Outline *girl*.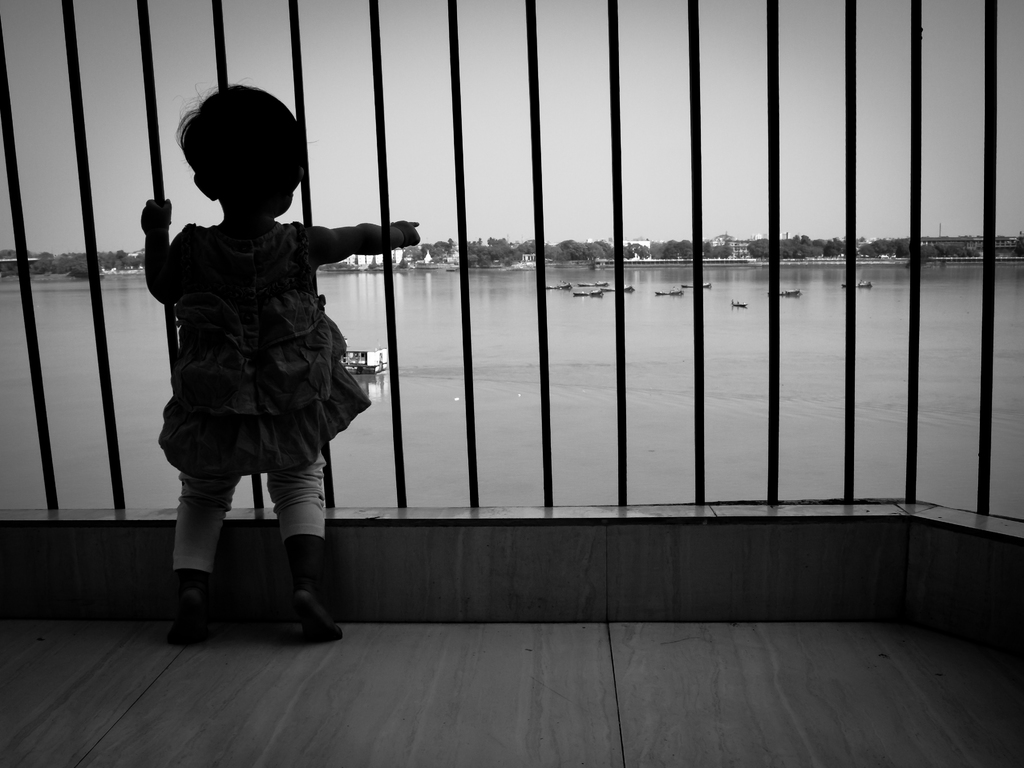
Outline: 113, 63, 398, 635.
